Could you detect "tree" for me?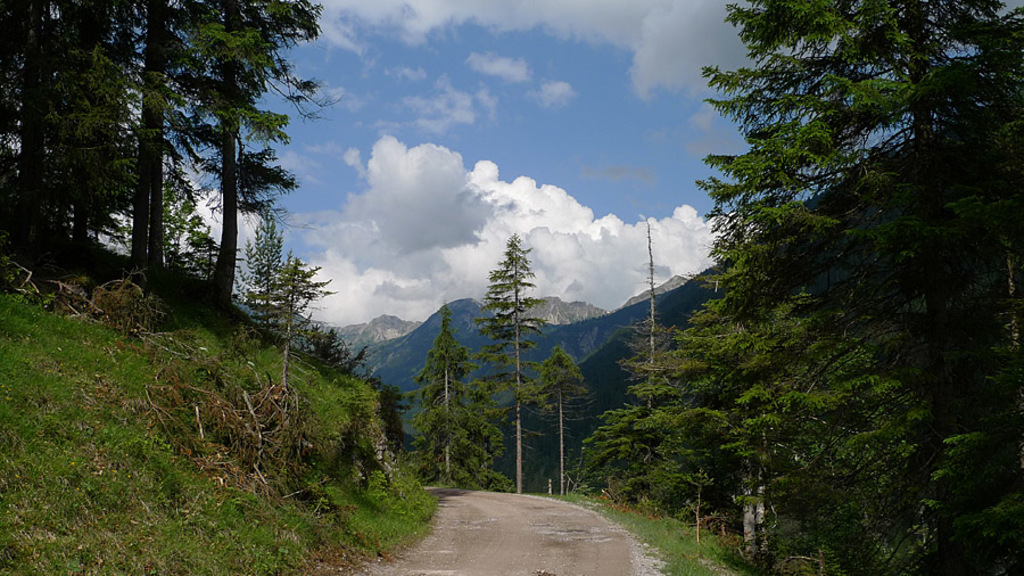
Detection result: bbox(478, 229, 546, 493).
